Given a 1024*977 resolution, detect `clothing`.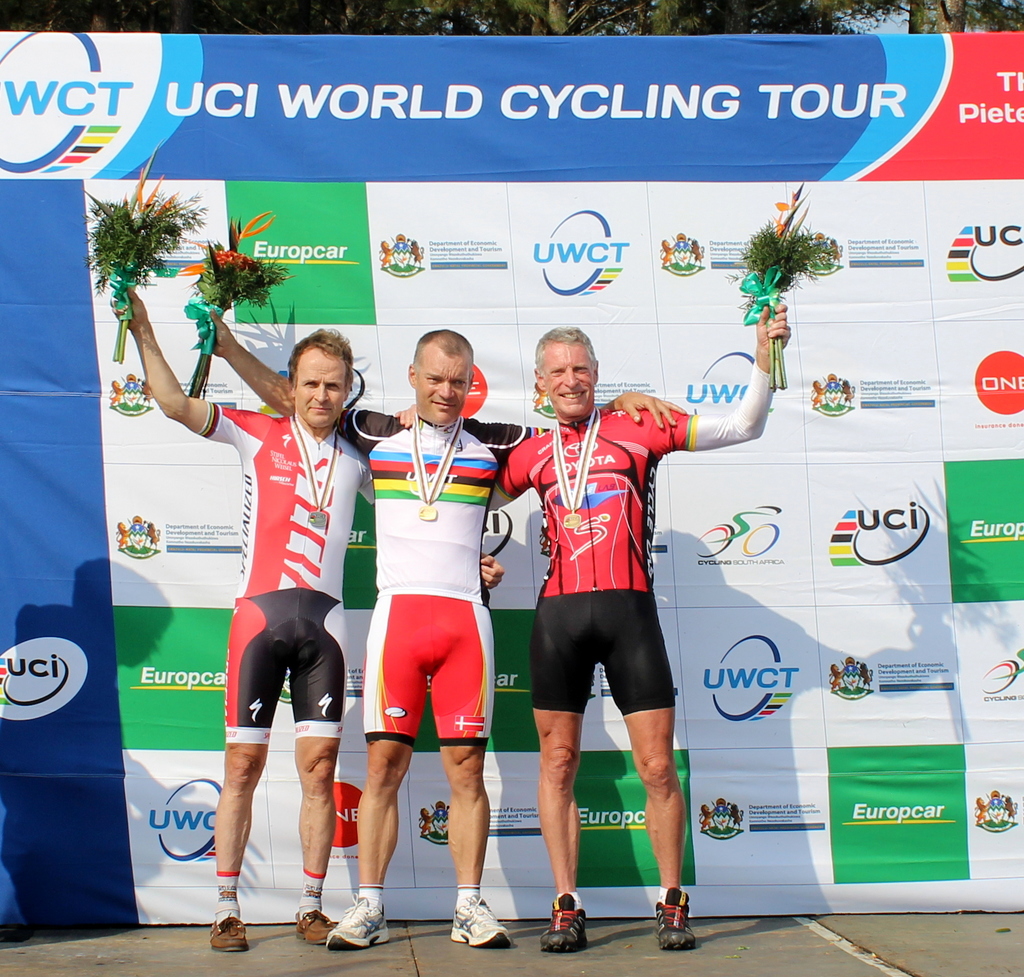
rect(483, 355, 772, 713).
